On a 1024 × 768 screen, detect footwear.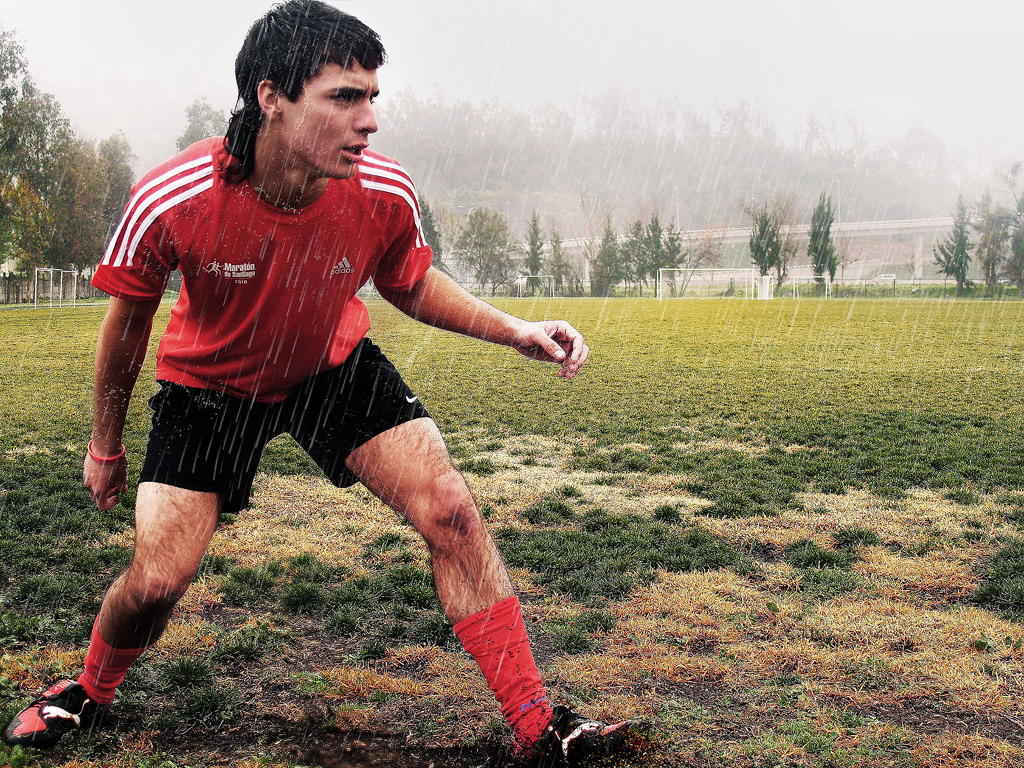
<region>511, 702, 657, 767</region>.
